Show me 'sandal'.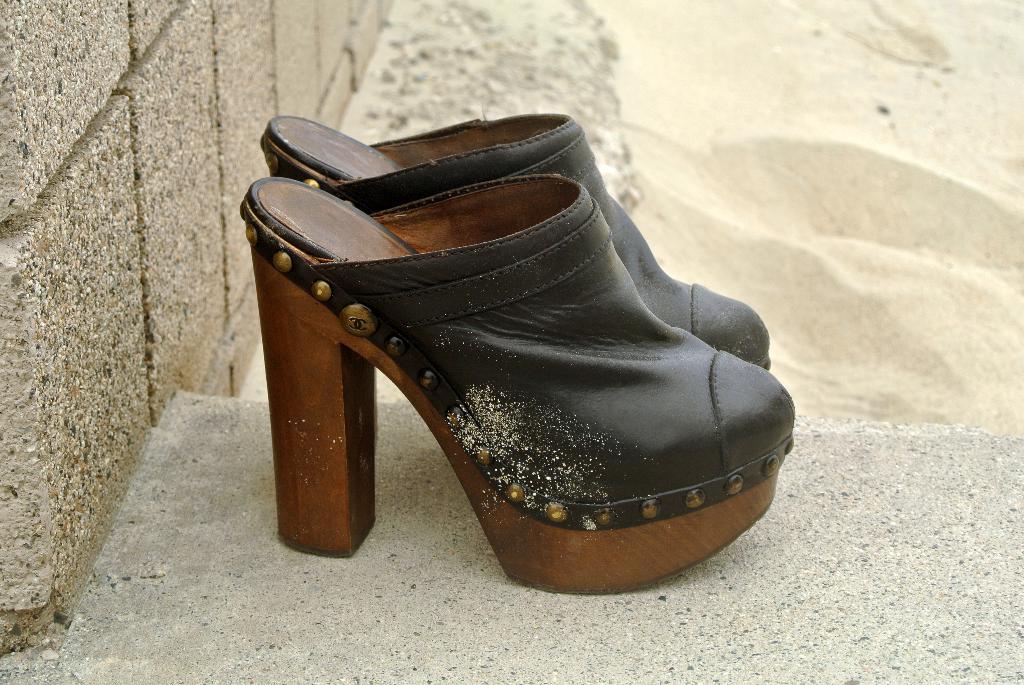
'sandal' is here: bbox=[239, 178, 794, 597].
